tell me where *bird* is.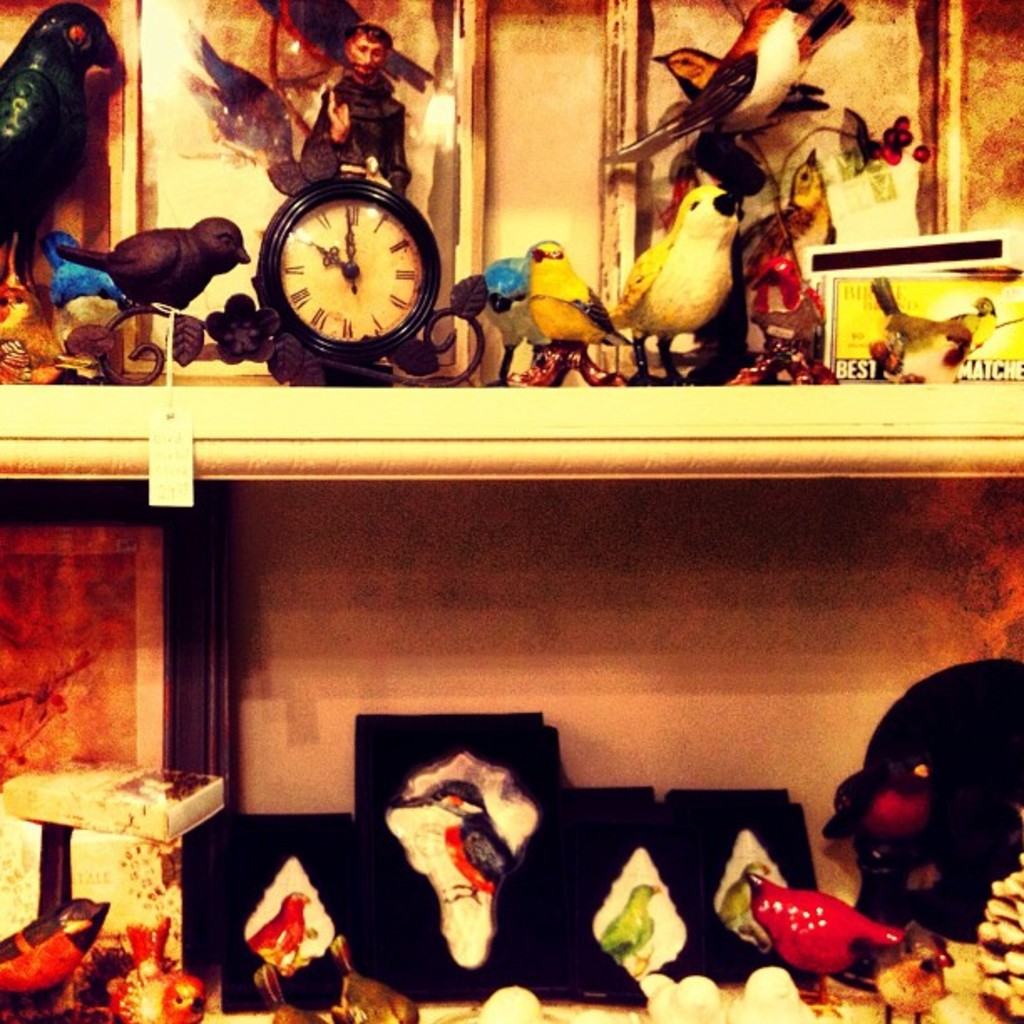
*bird* is at <region>639, 52, 855, 132</region>.
